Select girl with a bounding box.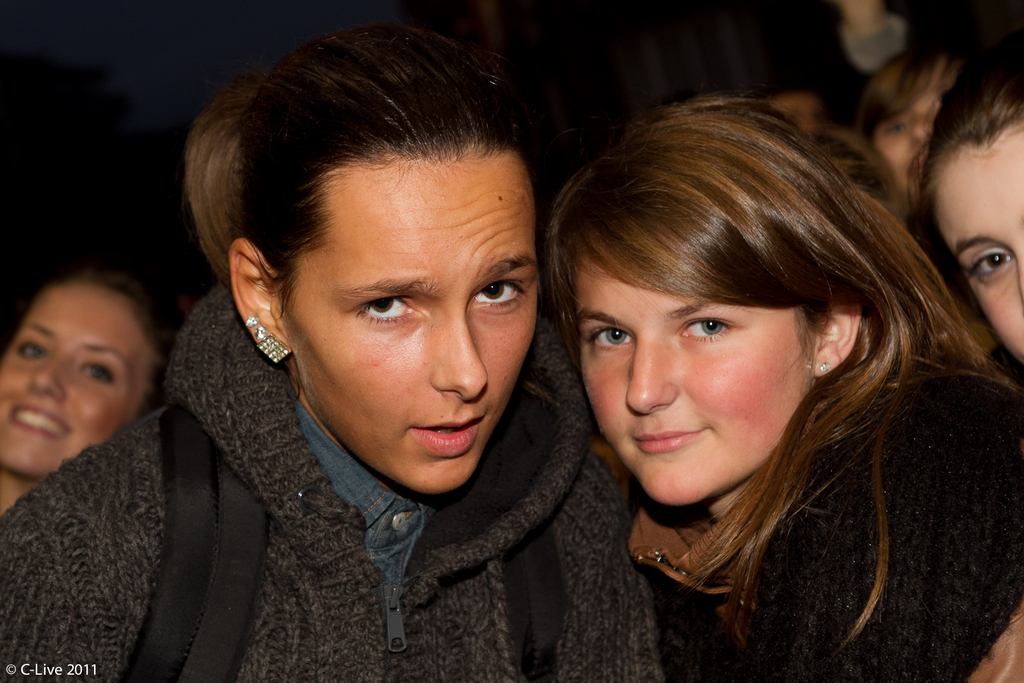
crop(0, 0, 712, 682).
